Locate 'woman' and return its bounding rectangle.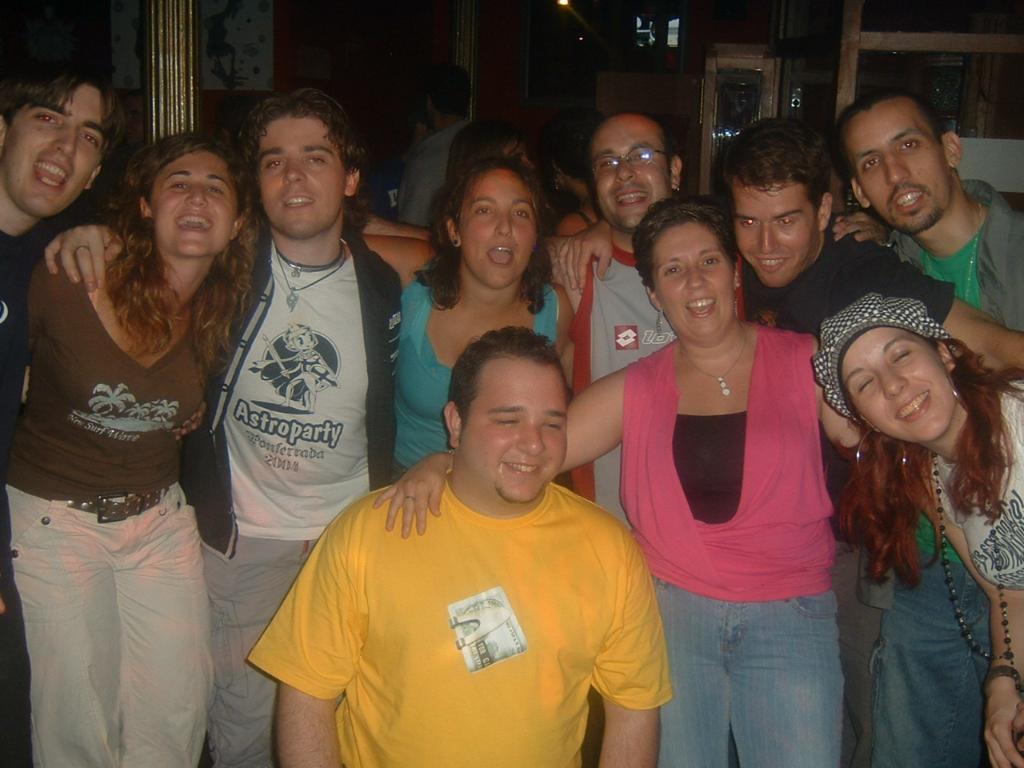
<region>363, 187, 877, 767</region>.
